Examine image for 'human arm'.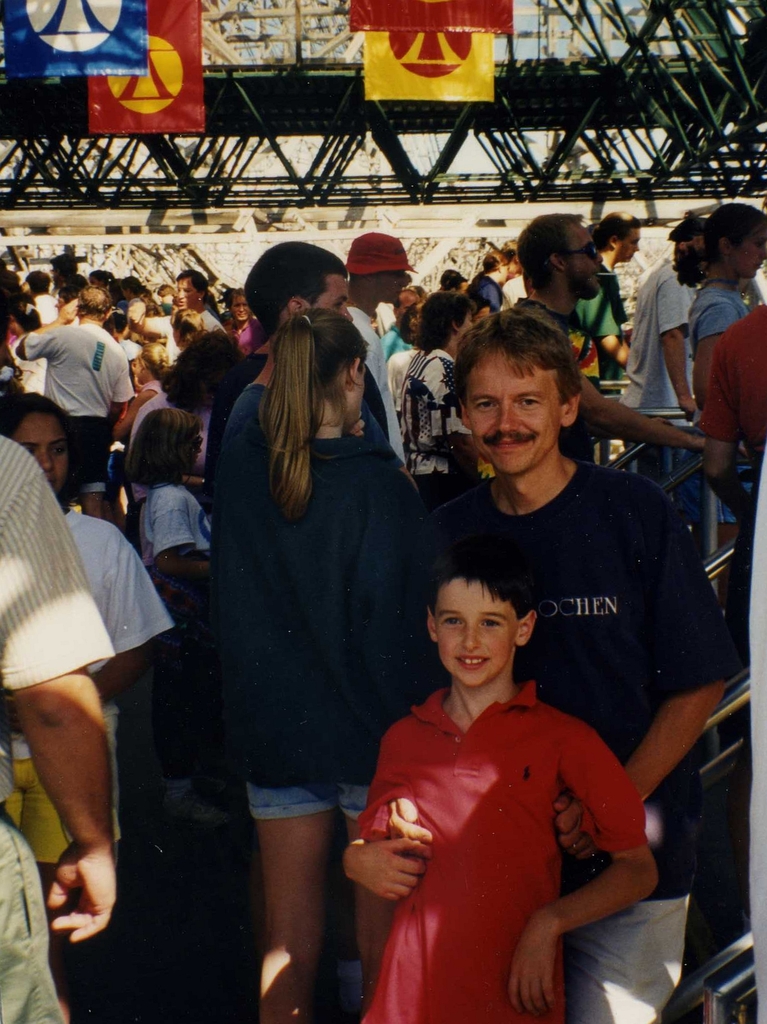
Examination result: {"x1": 340, "y1": 712, "x2": 431, "y2": 908}.
